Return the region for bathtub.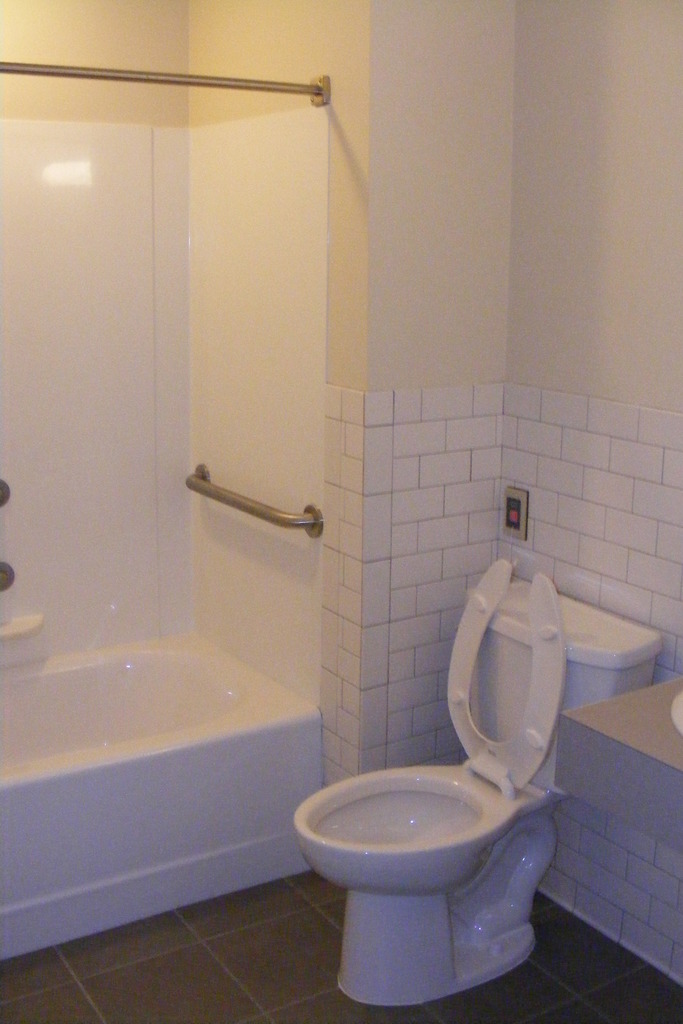
0/617/324/963.
